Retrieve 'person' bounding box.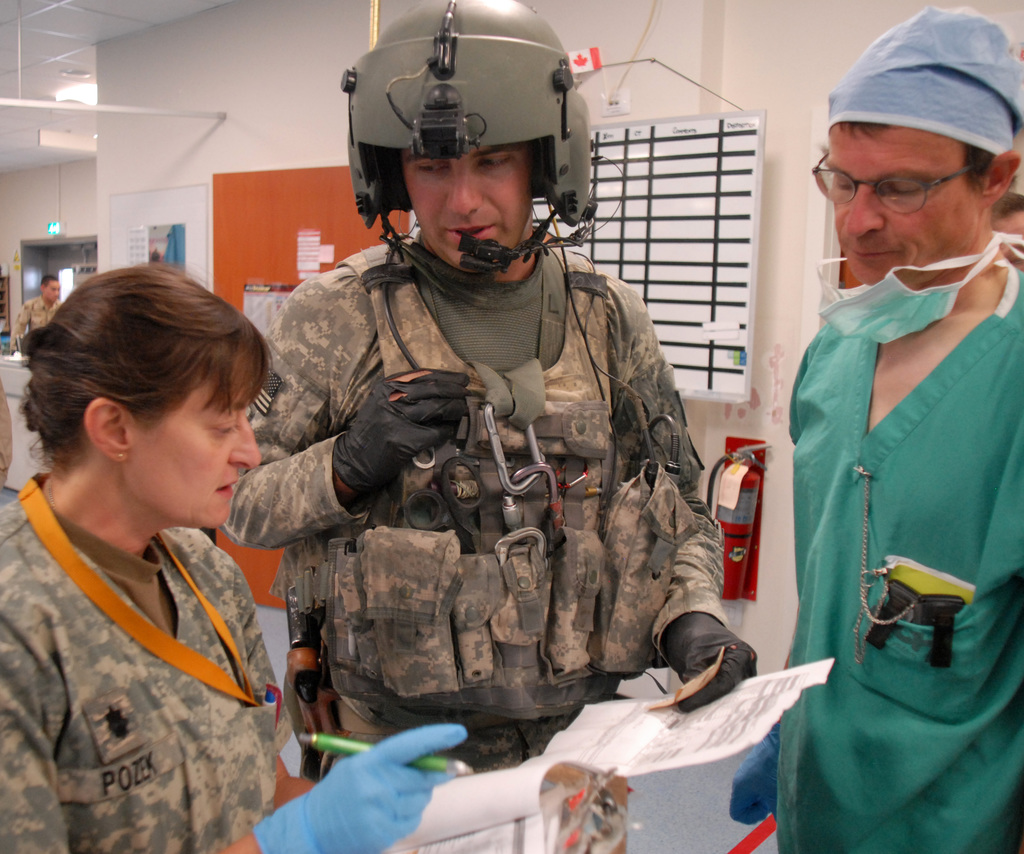
Bounding box: x1=0, y1=256, x2=470, y2=853.
